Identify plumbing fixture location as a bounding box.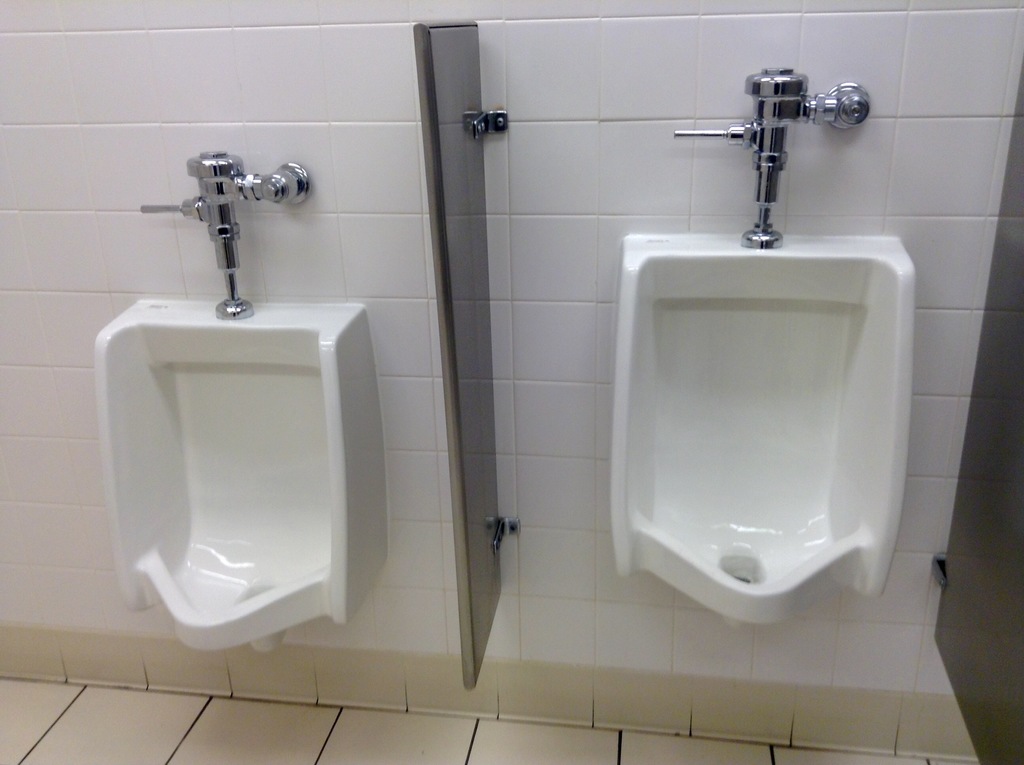
rect(138, 148, 307, 323).
